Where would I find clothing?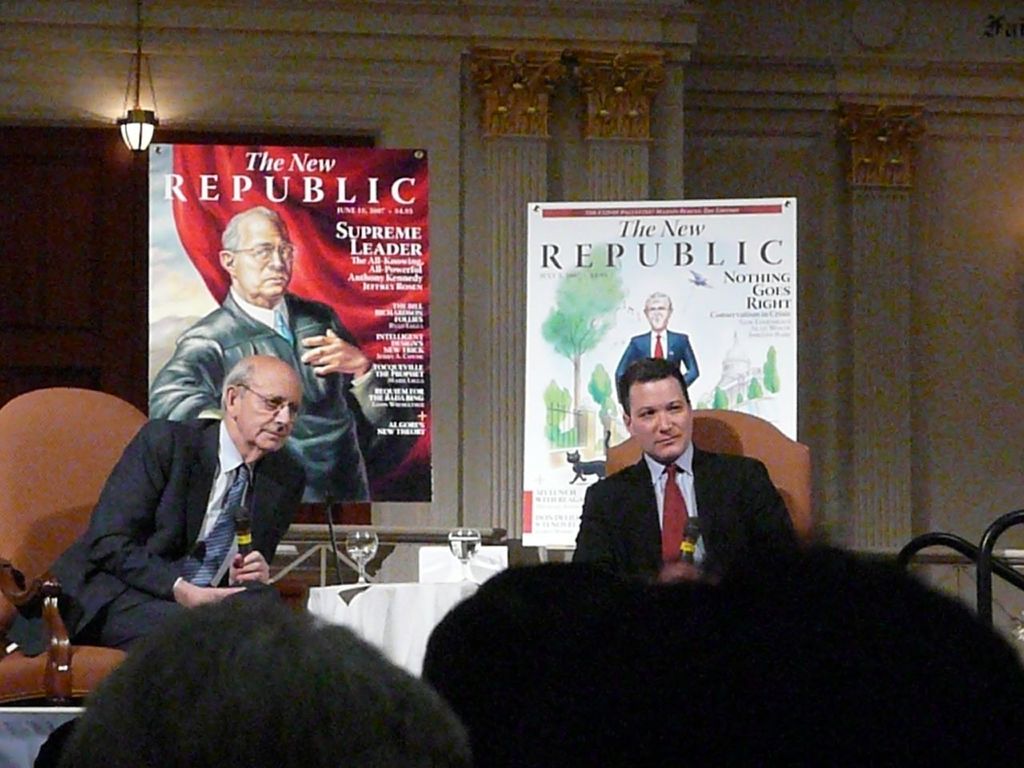
At [570,446,798,574].
